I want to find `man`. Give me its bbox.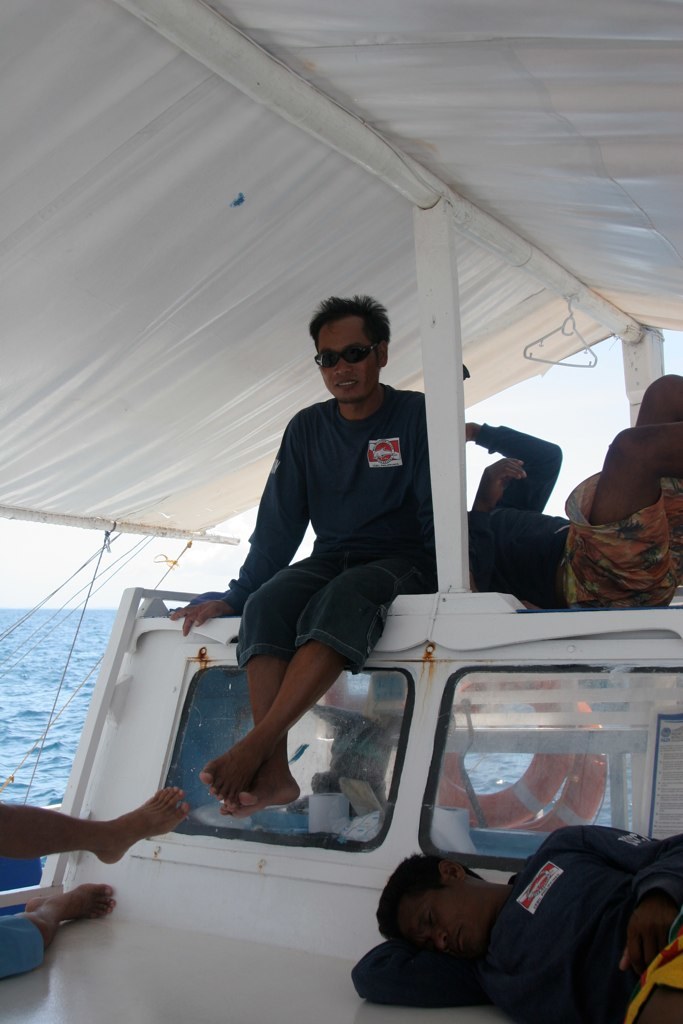
x1=351, y1=817, x2=682, y2=1023.
